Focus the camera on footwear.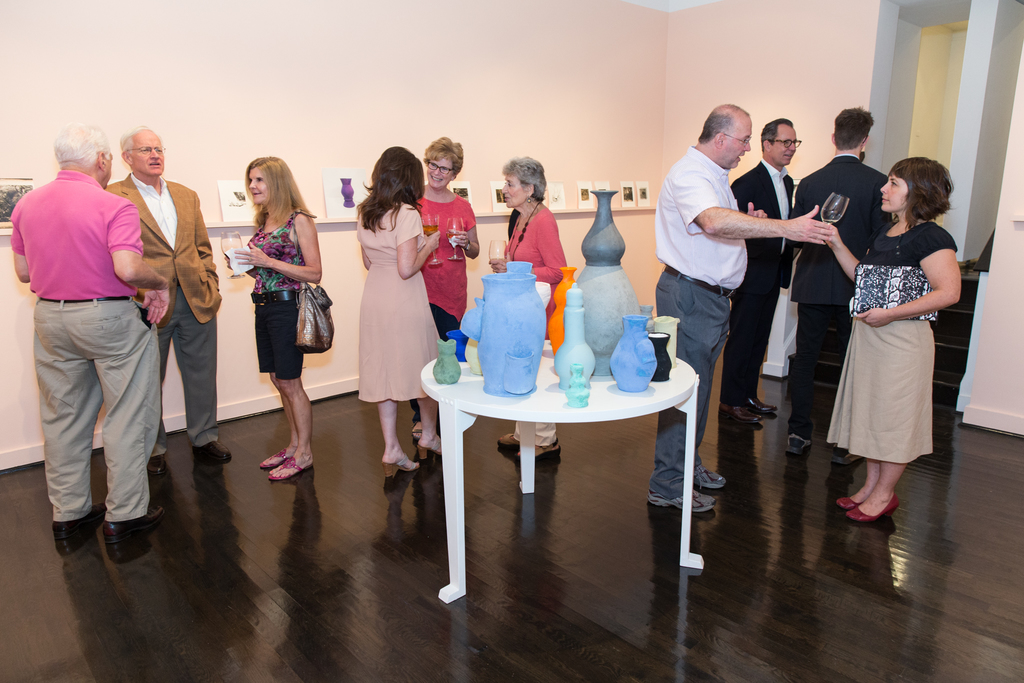
Focus region: [846, 493, 899, 525].
